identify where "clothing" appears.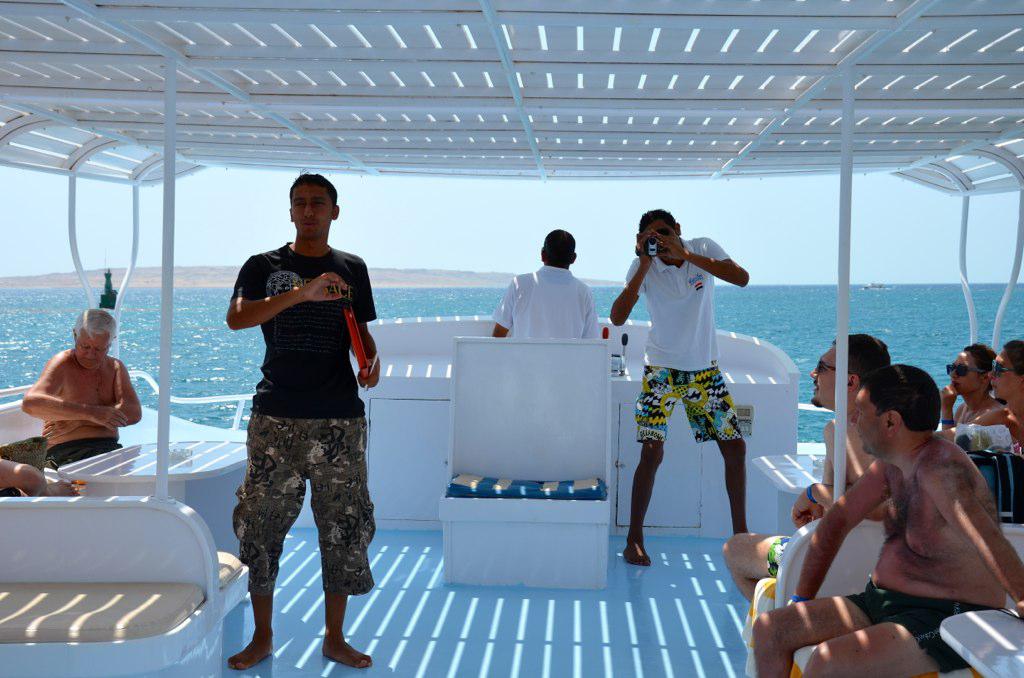
Appears at bbox=(848, 587, 1001, 671).
